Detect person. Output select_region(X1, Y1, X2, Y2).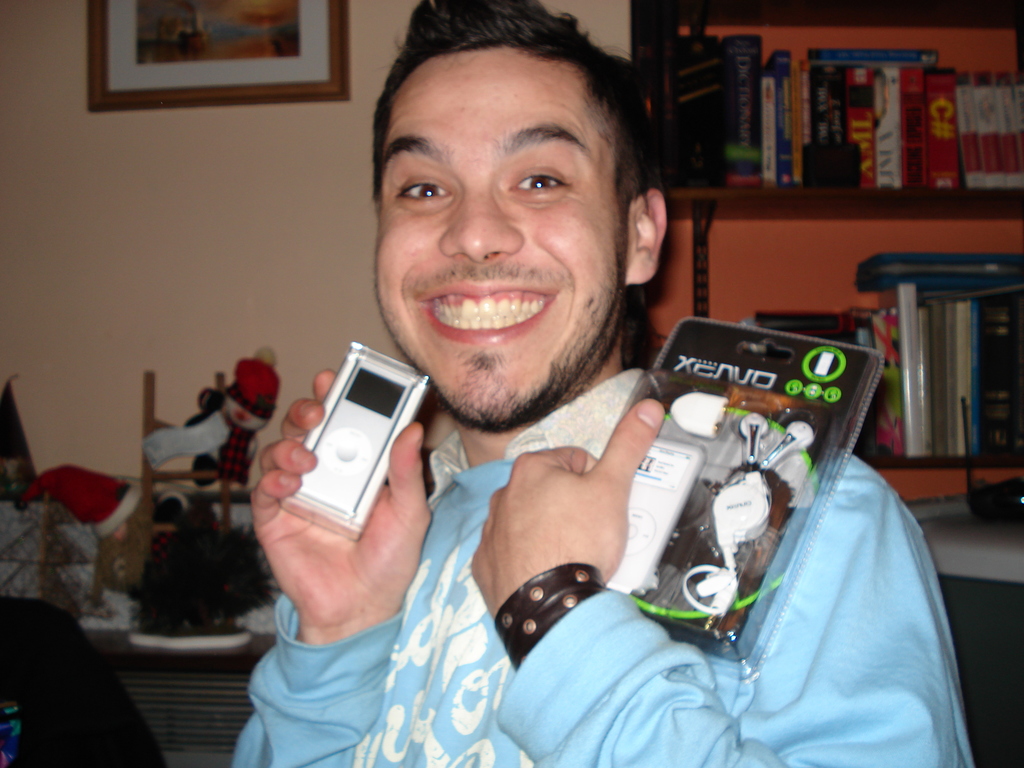
select_region(224, 0, 970, 767).
